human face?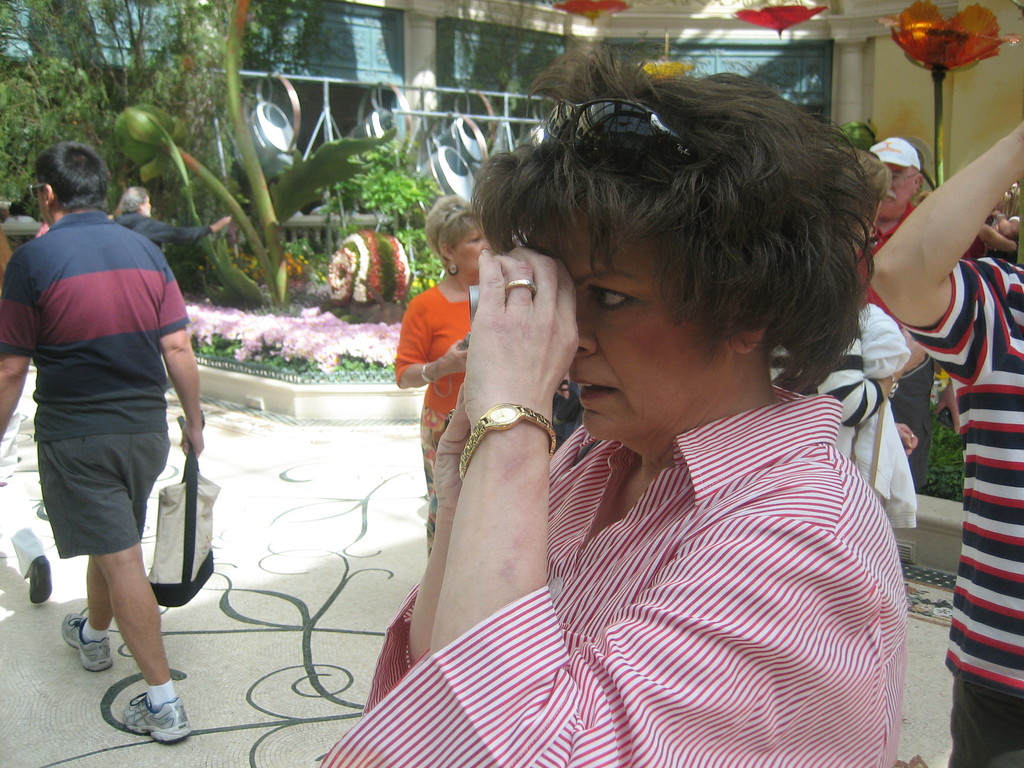
[28, 172, 51, 226]
